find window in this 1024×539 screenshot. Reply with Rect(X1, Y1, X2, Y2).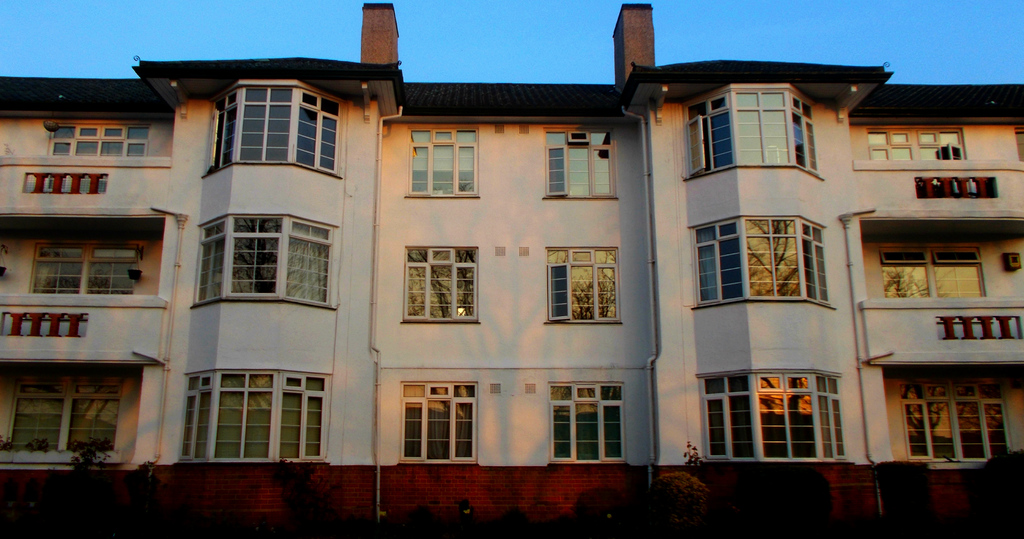
Rect(800, 221, 828, 305).
